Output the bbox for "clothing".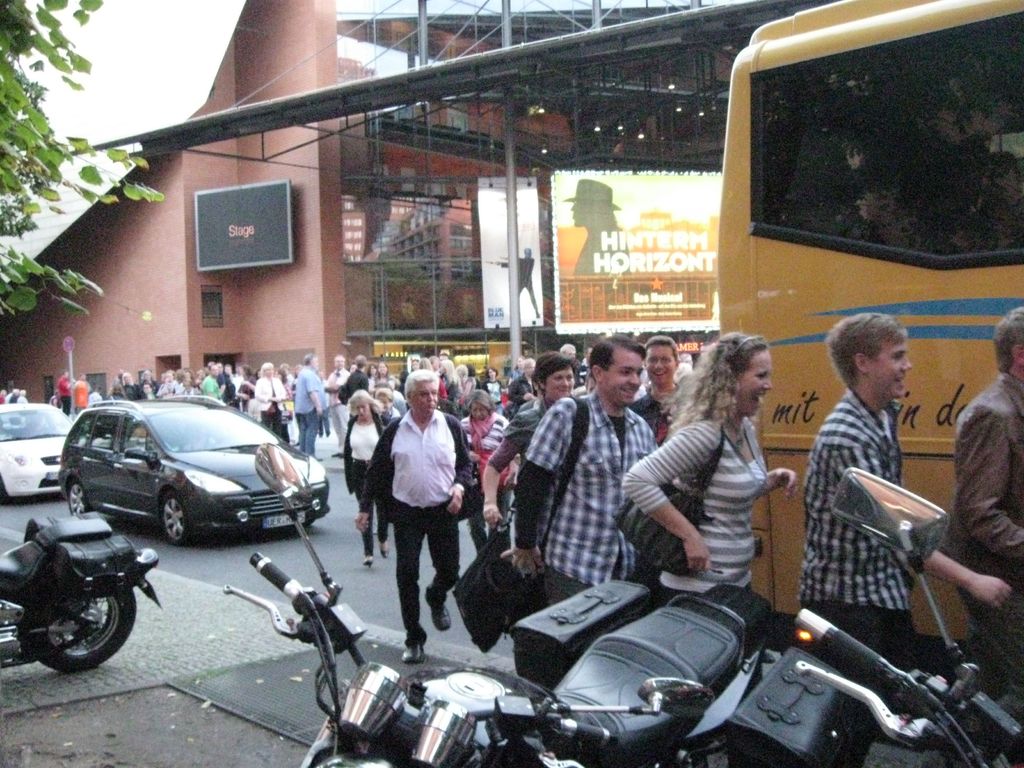
bbox=(381, 397, 404, 426).
